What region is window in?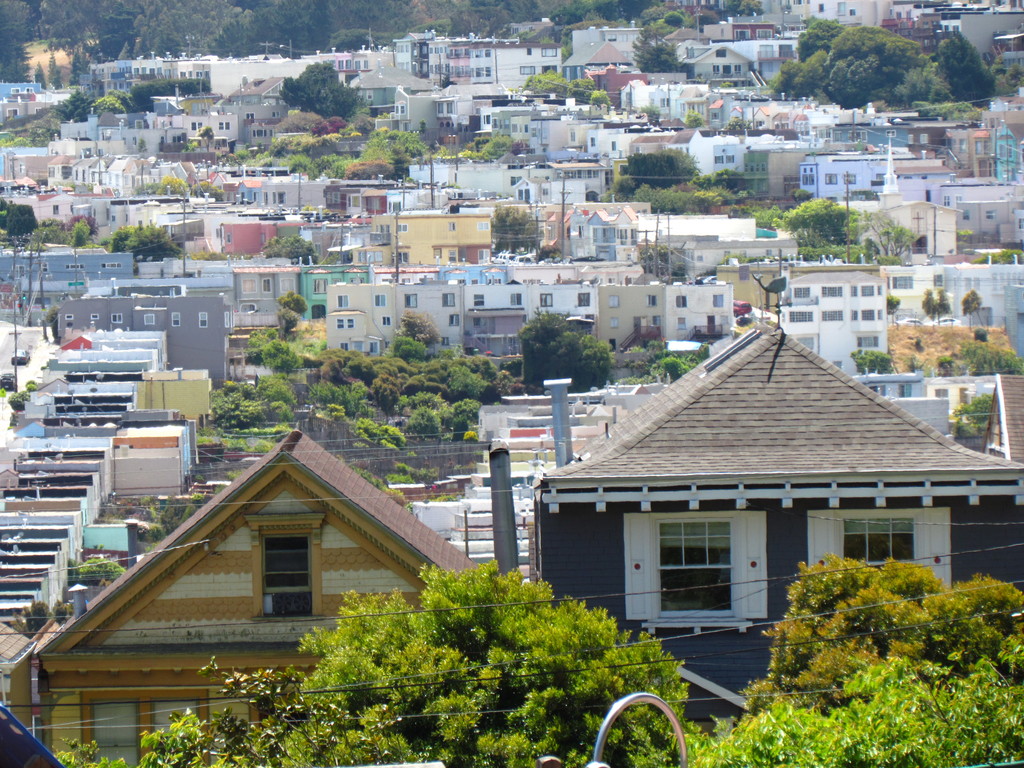
left=191, top=122, right=203, bottom=132.
